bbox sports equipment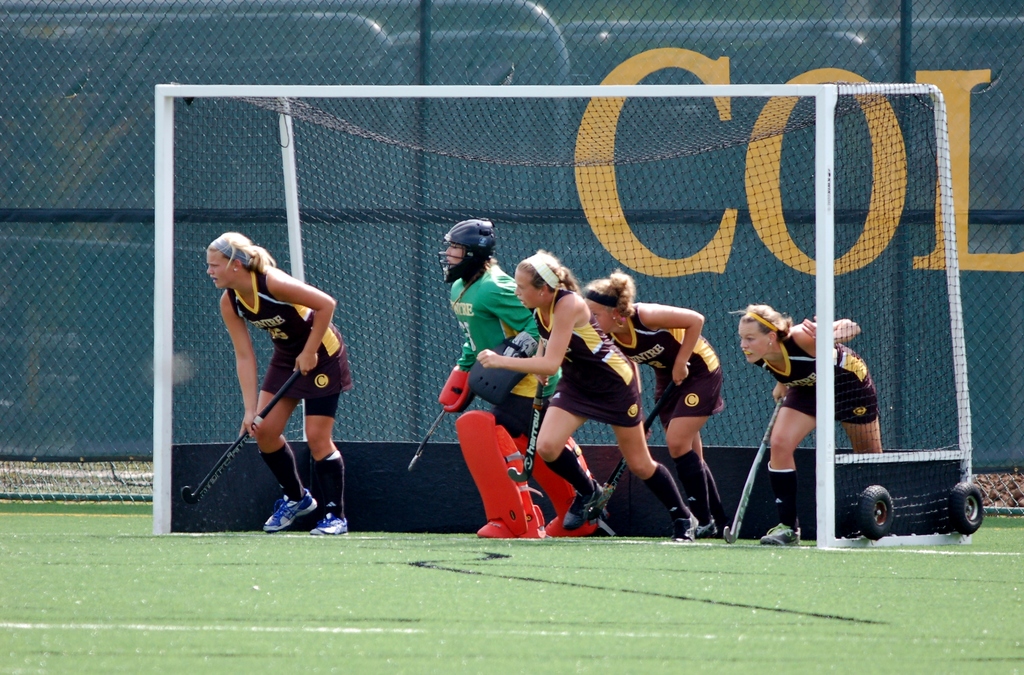
<region>438, 364, 476, 415</region>
